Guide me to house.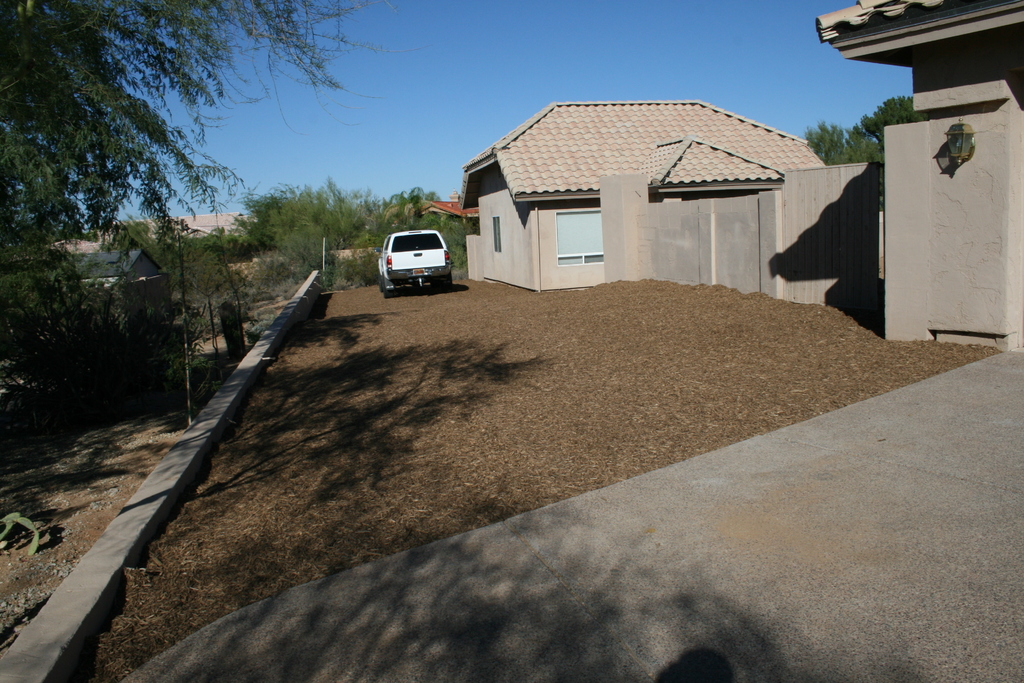
Guidance: [470, 84, 836, 293].
